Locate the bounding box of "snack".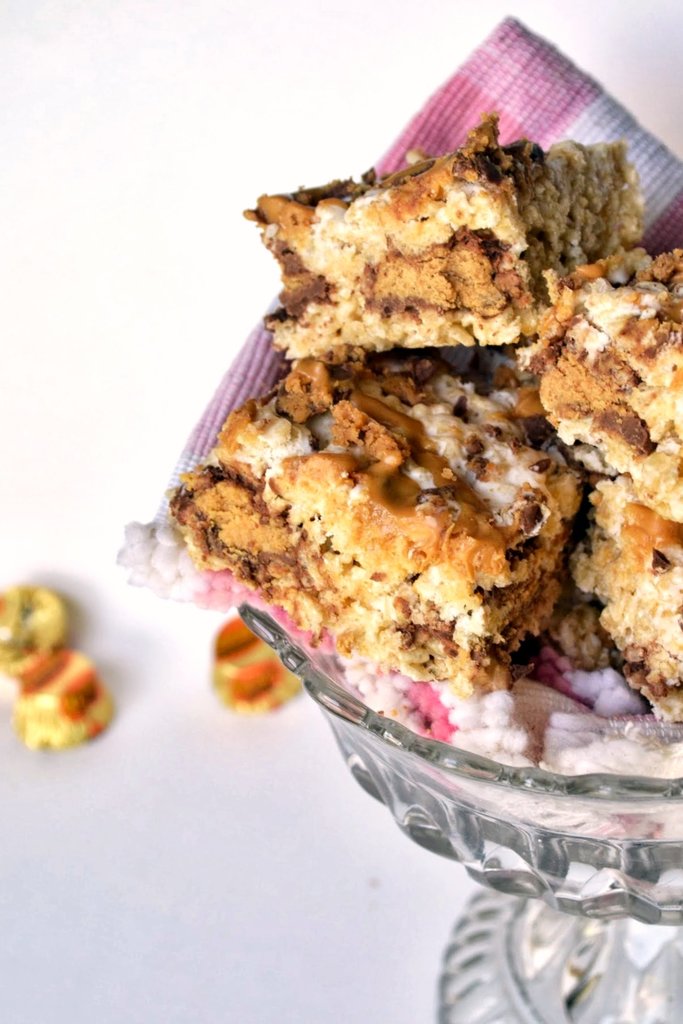
Bounding box: rect(254, 100, 646, 360).
